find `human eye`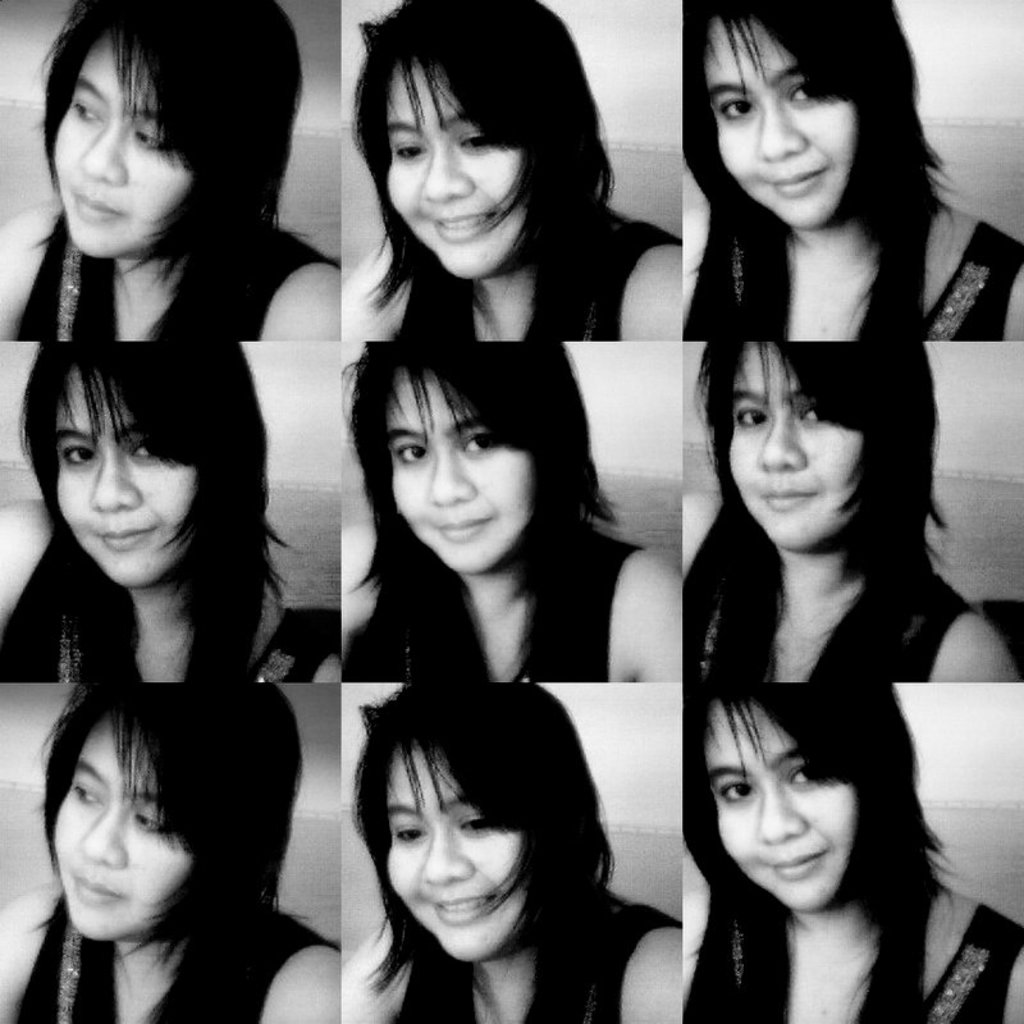
70, 97, 101, 119
